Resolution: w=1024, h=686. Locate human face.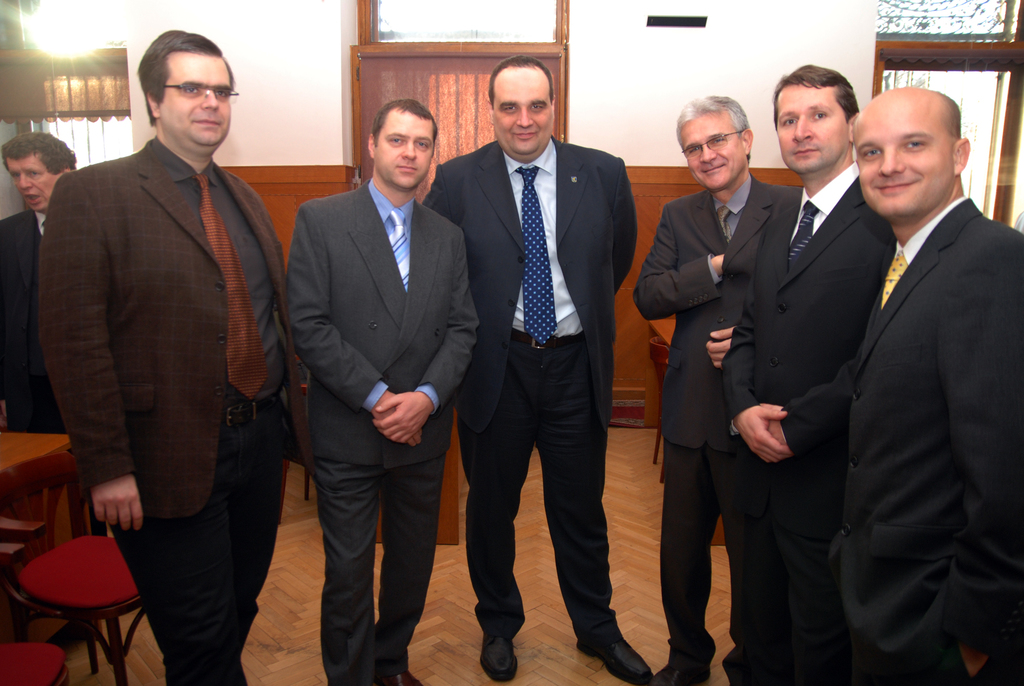
[x1=4, y1=156, x2=59, y2=211].
